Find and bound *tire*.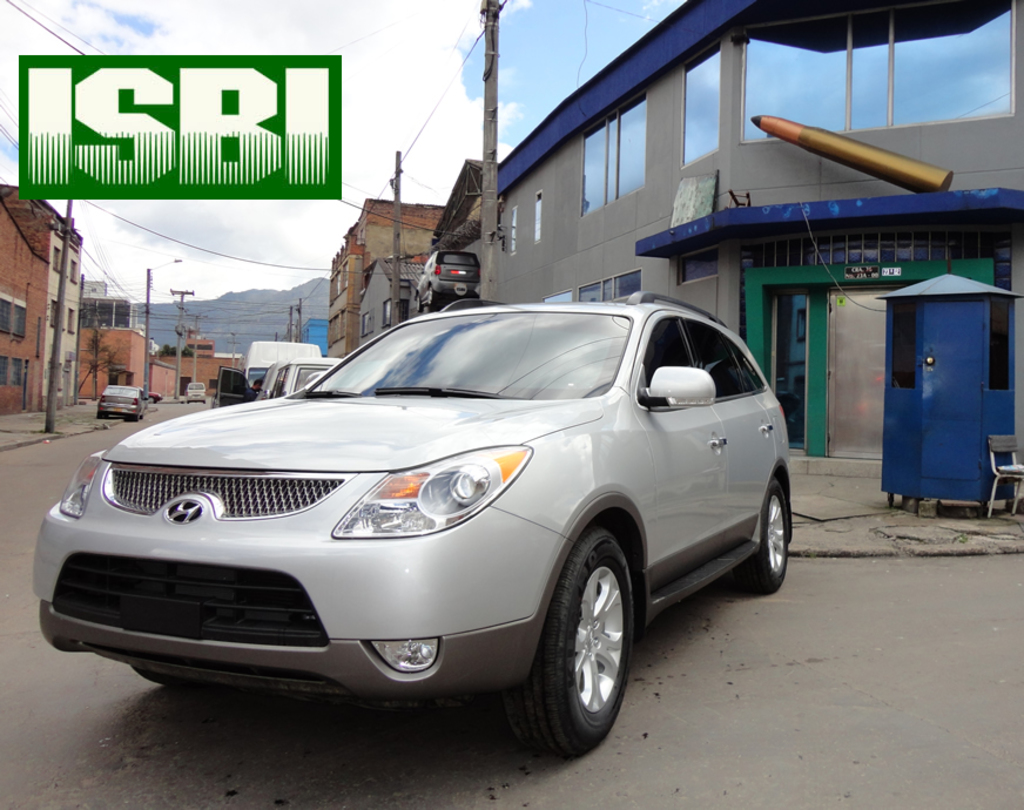
Bound: box=[737, 479, 793, 600].
